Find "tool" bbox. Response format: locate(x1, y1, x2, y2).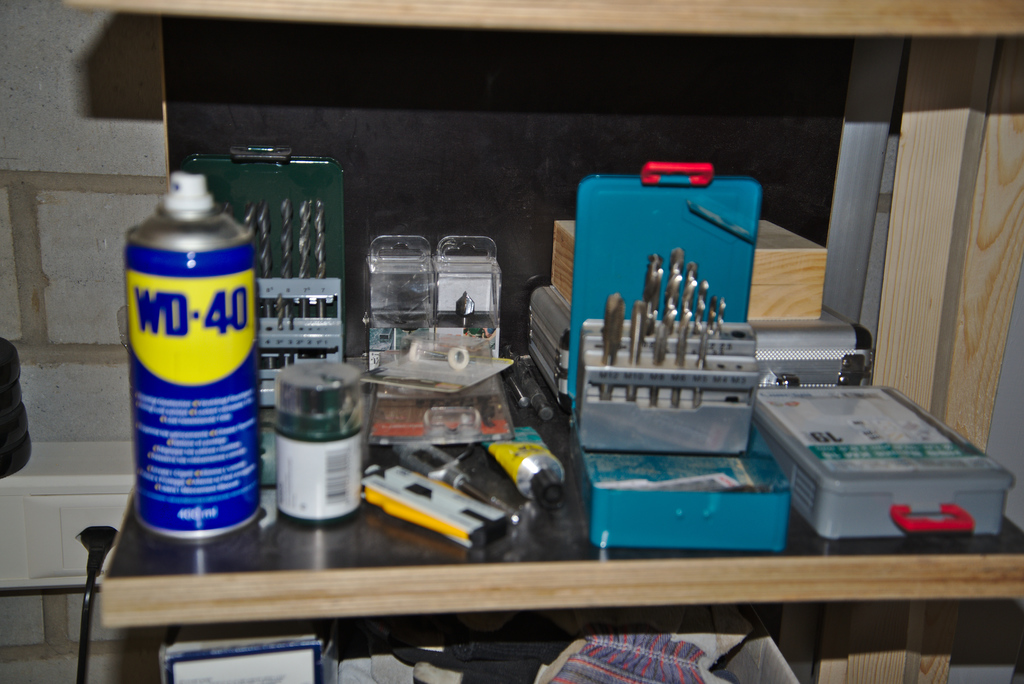
locate(502, 339, 550, 416).
